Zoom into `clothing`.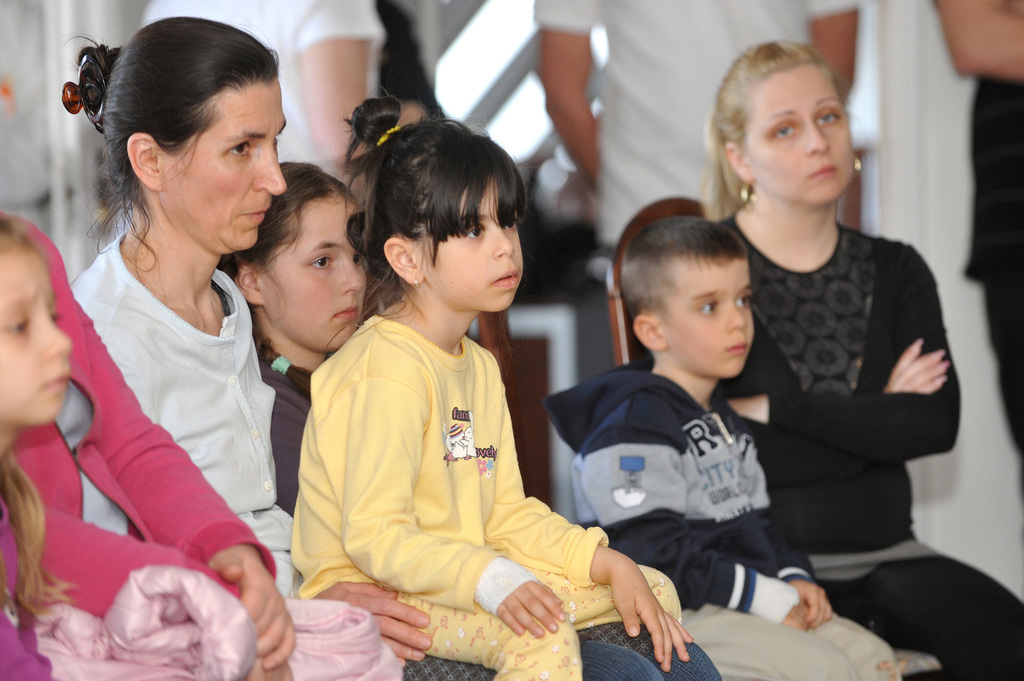
Zoom target: bbox=(143, 0, 386, 214).
